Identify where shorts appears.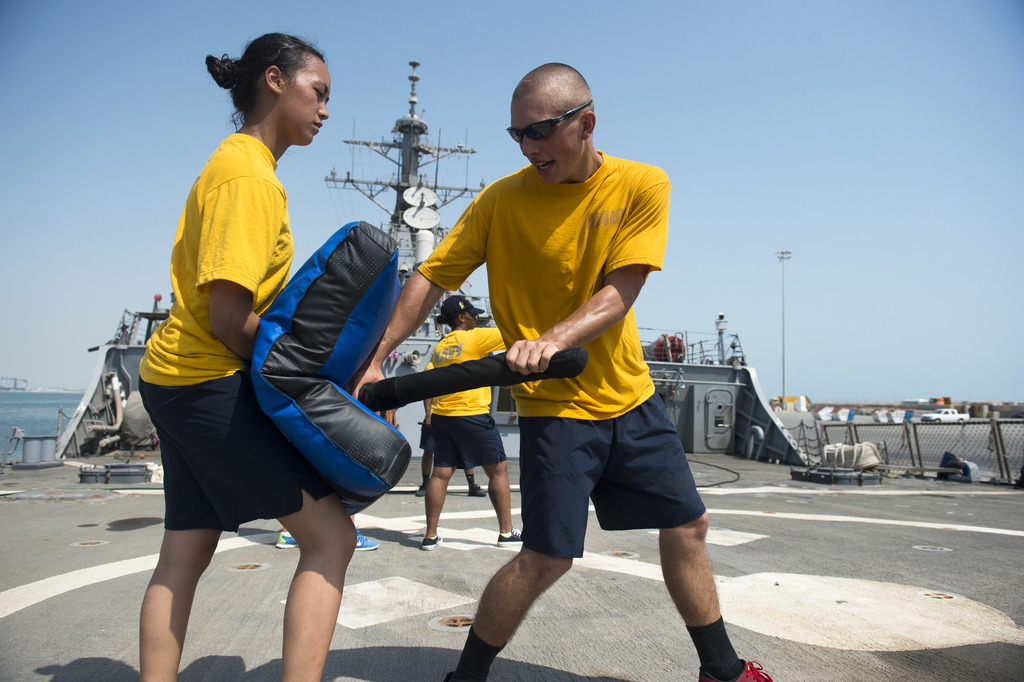
Appears at bbox(417, 419, 430, 453).
